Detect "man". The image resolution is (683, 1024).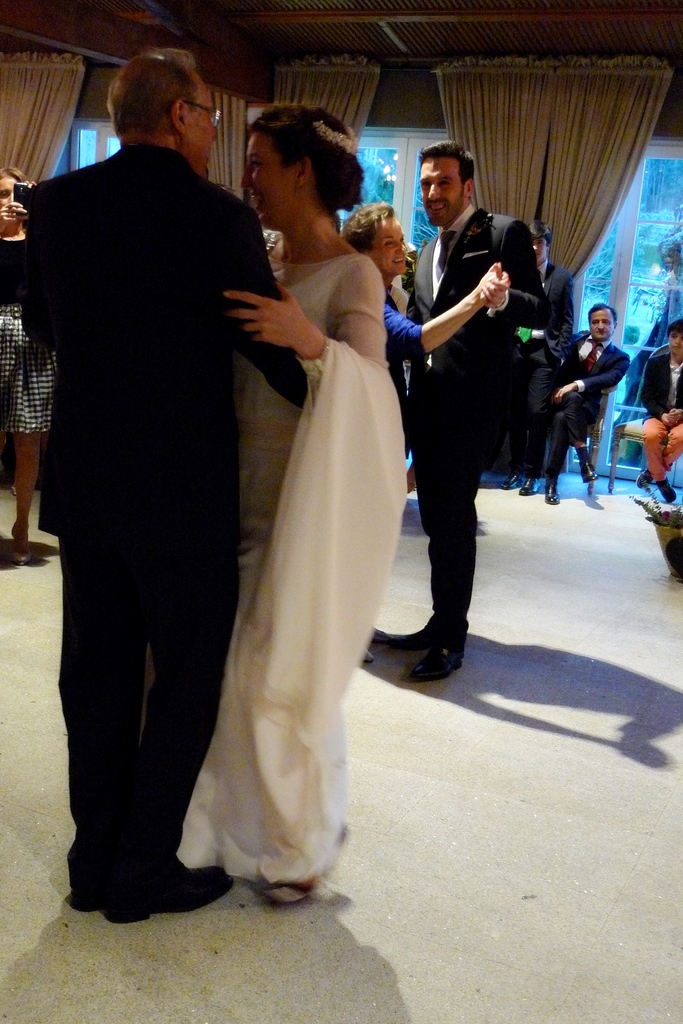
[left=524, top=304, right=629, bottom=498].
